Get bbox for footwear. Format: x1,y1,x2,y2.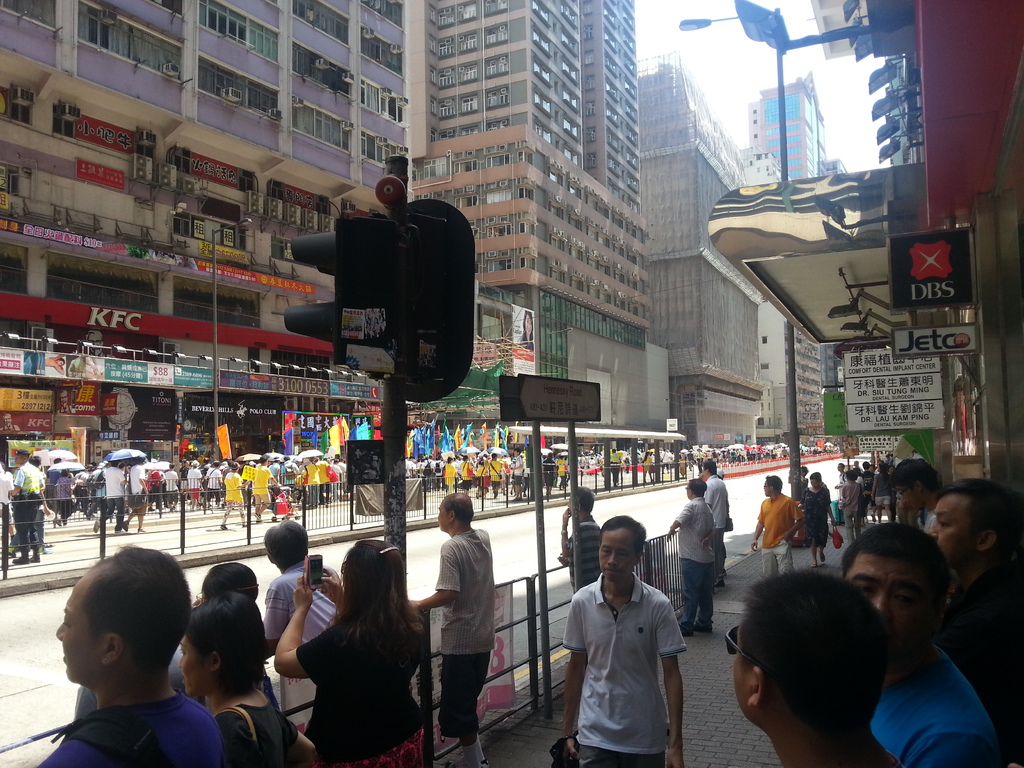
29,552,41,563.
